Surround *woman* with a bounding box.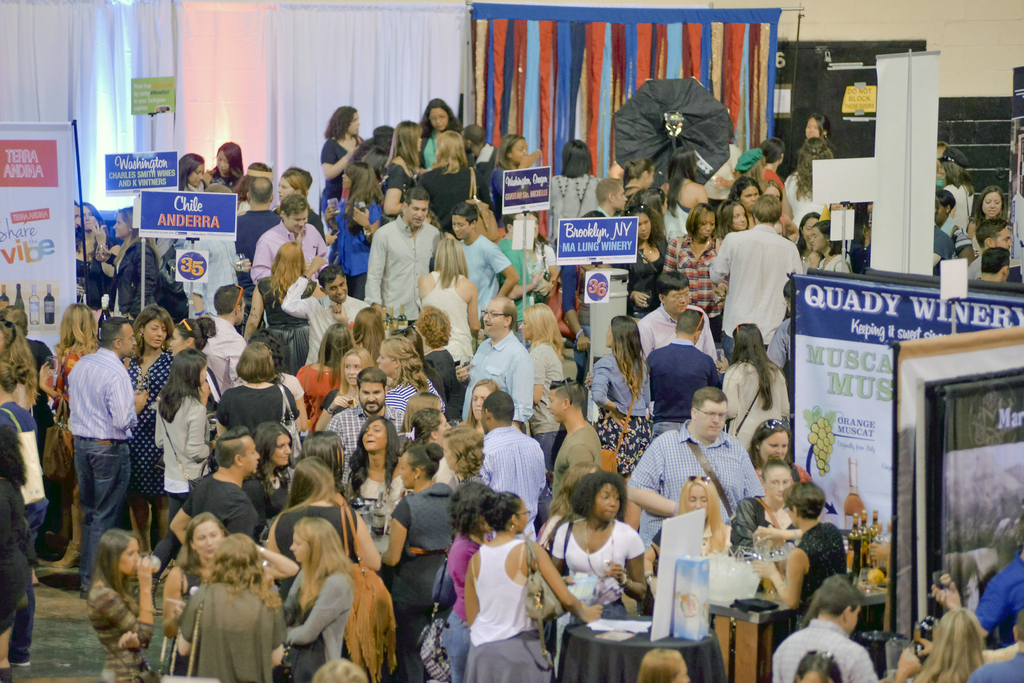
335/413/419/546.
